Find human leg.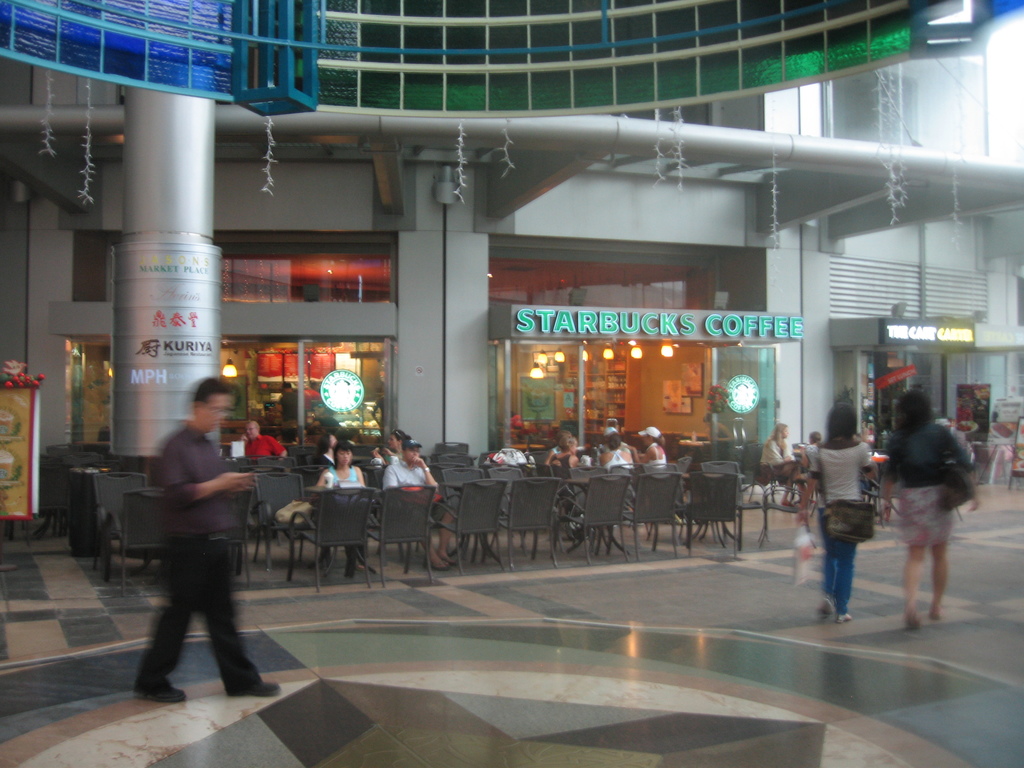
{"x1": 438, "y1": 508, "x2": 458, "y2": 569}.
